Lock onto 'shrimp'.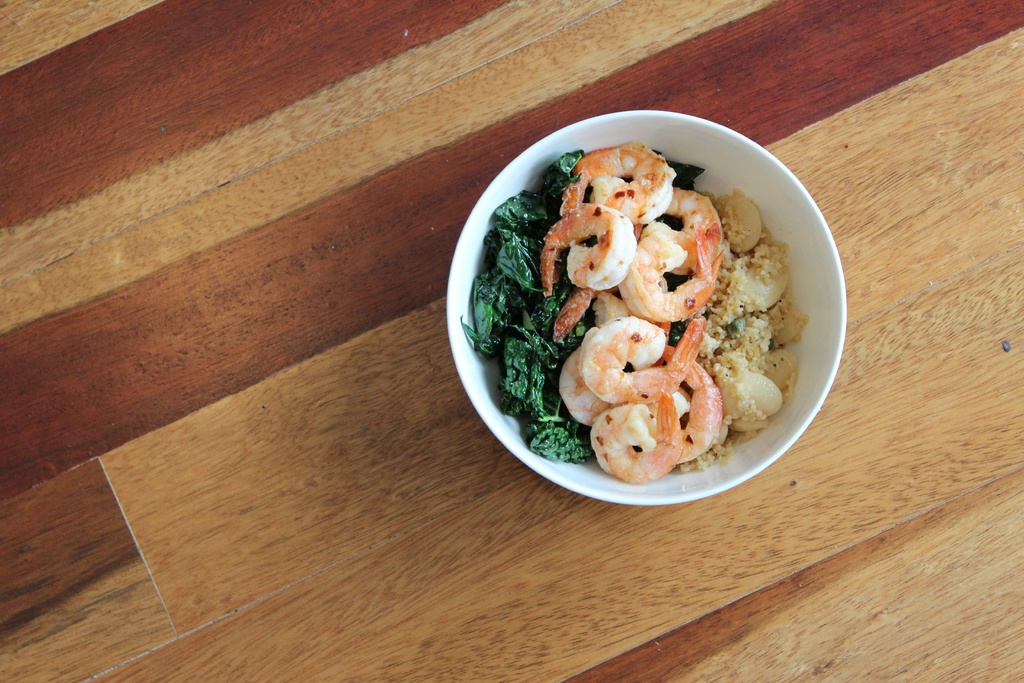
Locked: <region>585, 388, 682, 484</region>.
